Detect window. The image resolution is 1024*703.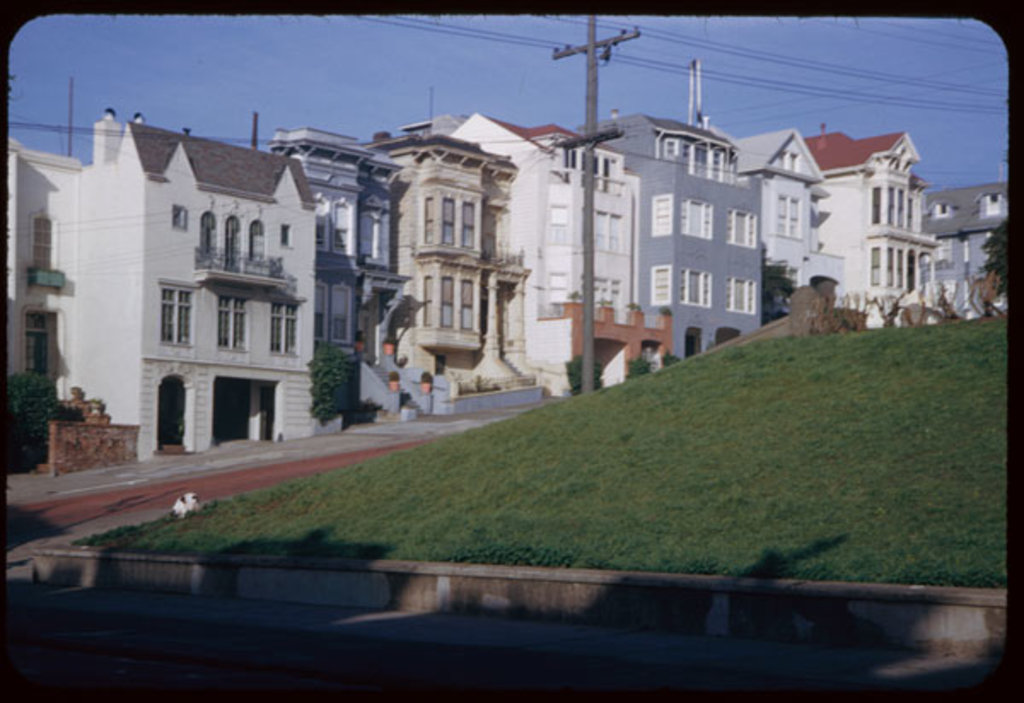
crop(34, 210, 51, 275).
